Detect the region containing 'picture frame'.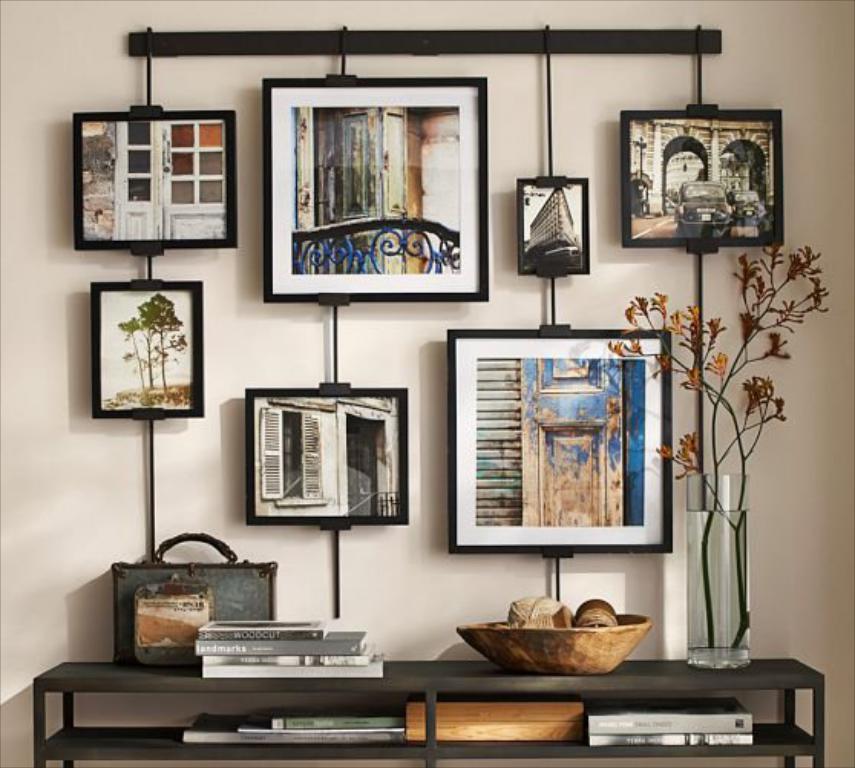
box=[621, 115, 786, 247].
